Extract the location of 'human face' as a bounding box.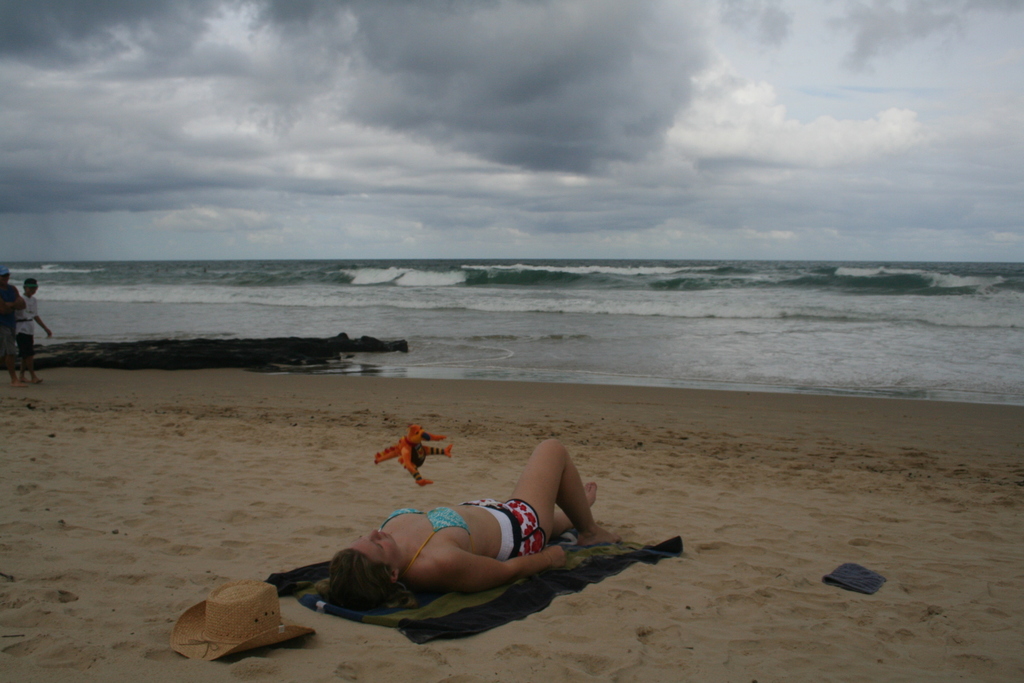
bbox=[25, 283, 38, 297].
